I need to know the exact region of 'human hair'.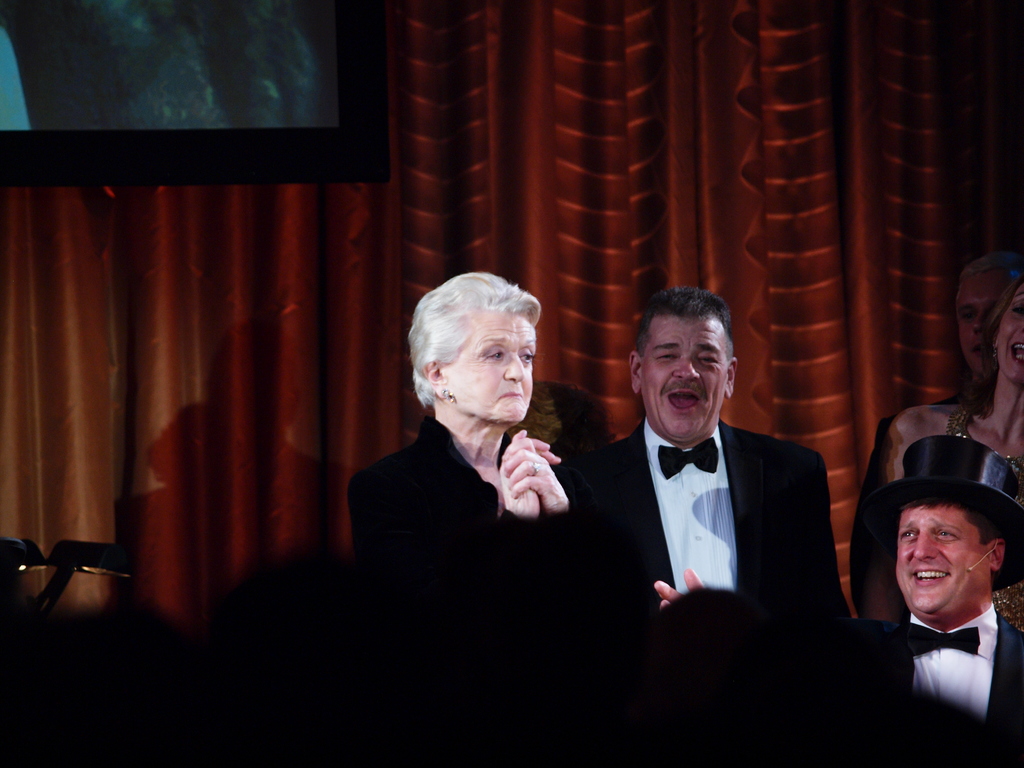
Region: {"left": 898, "top": 486, "right": 1007, "bottom": 550}.
